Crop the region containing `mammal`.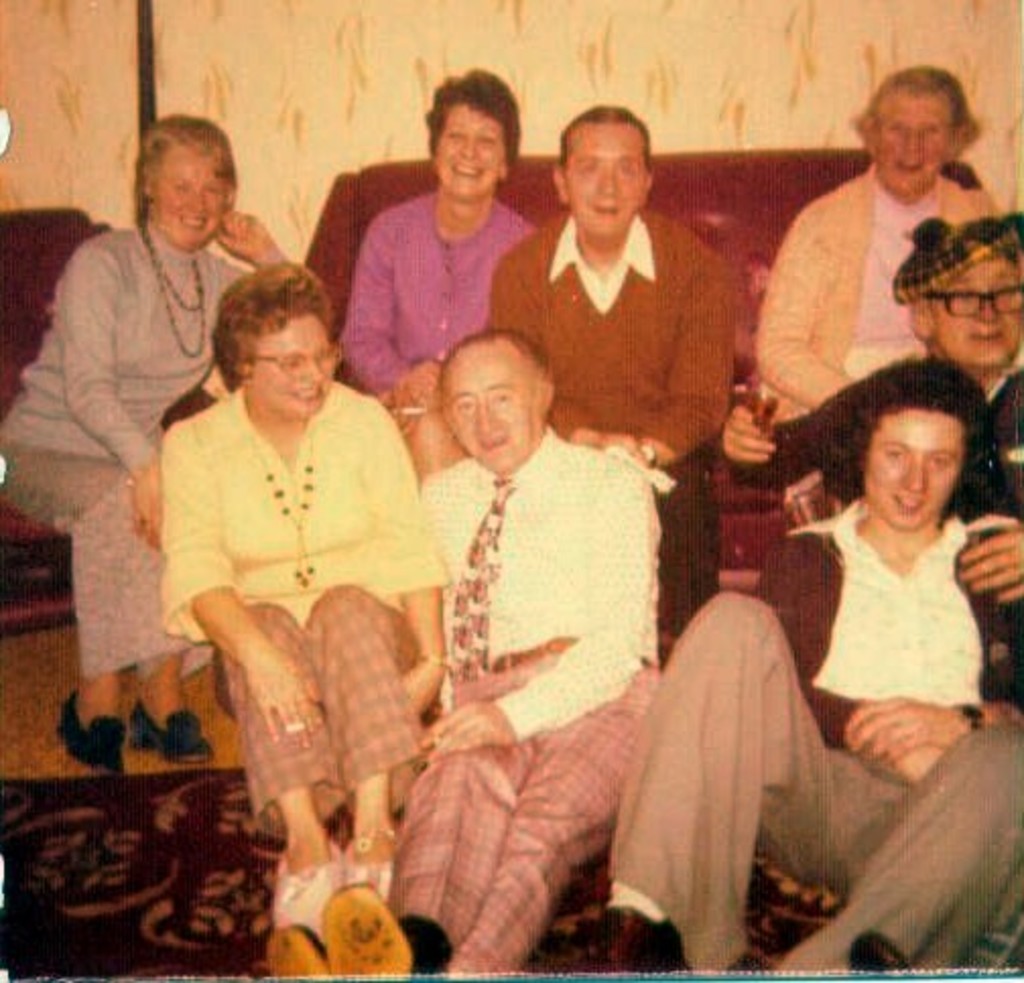
Crop region: <region>595, 359, 1022, 979</region>.
